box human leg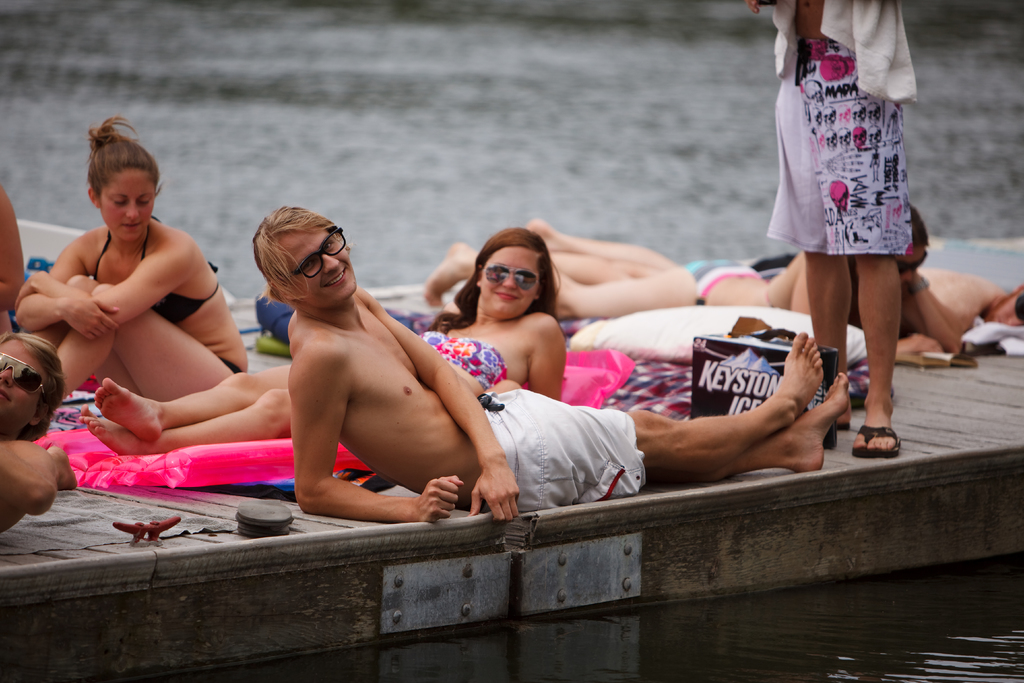
644,369,844,472
